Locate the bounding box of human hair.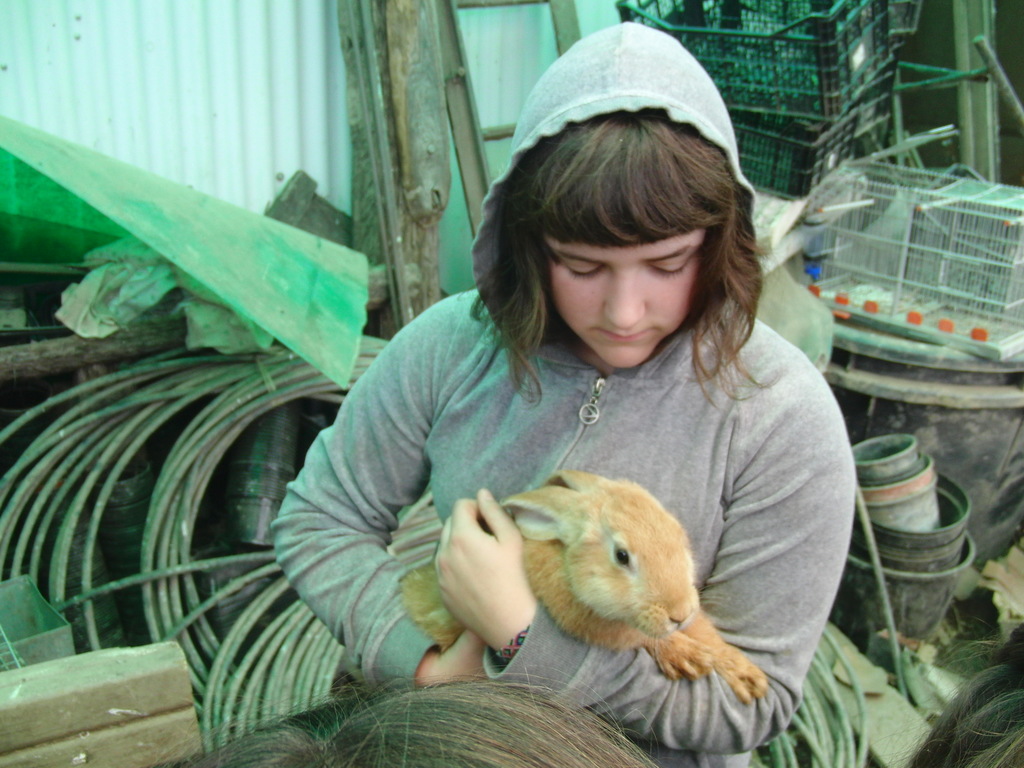
Bounding box: bbox=(477, 65, 762, 387).
